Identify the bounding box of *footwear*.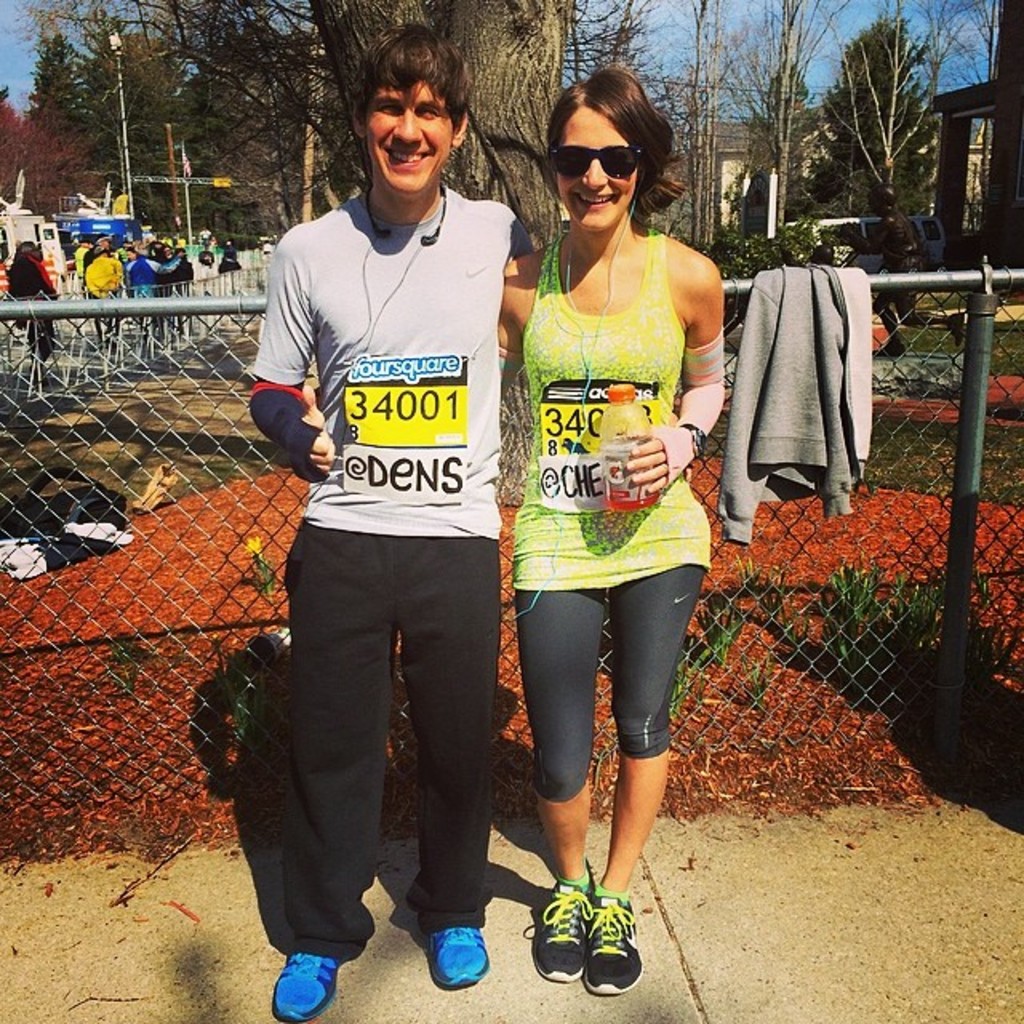
Rect(434, 930, 491, 990).
